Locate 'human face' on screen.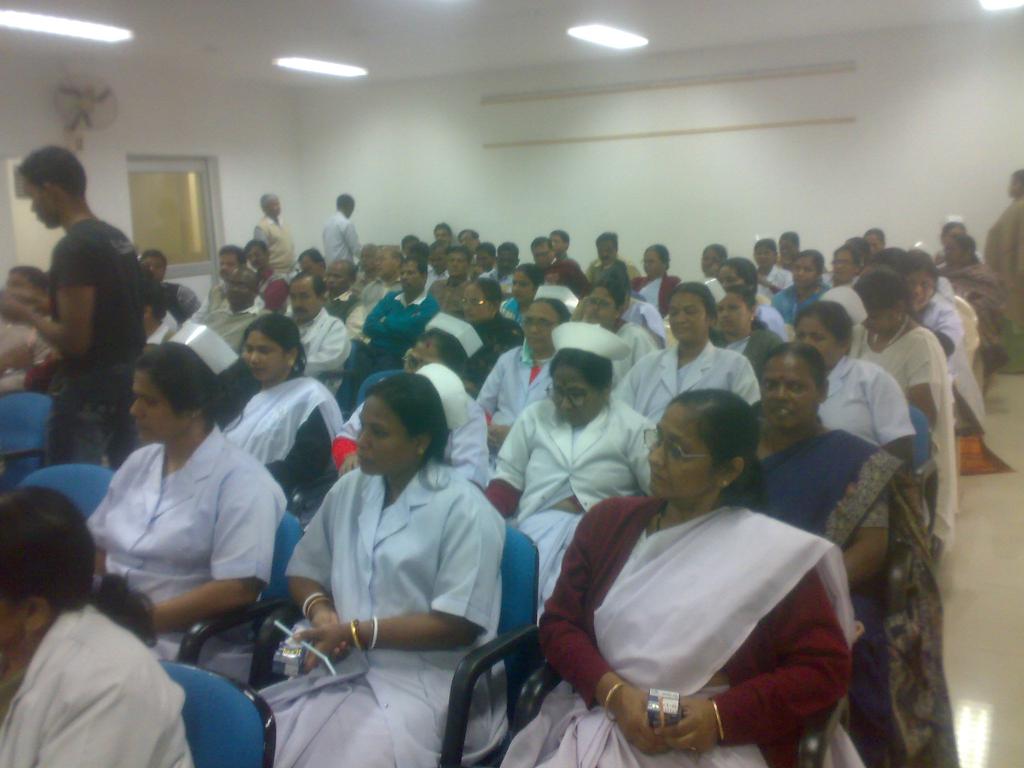
On screen at (x1=553, y1=365, x2=599, y2=421).
